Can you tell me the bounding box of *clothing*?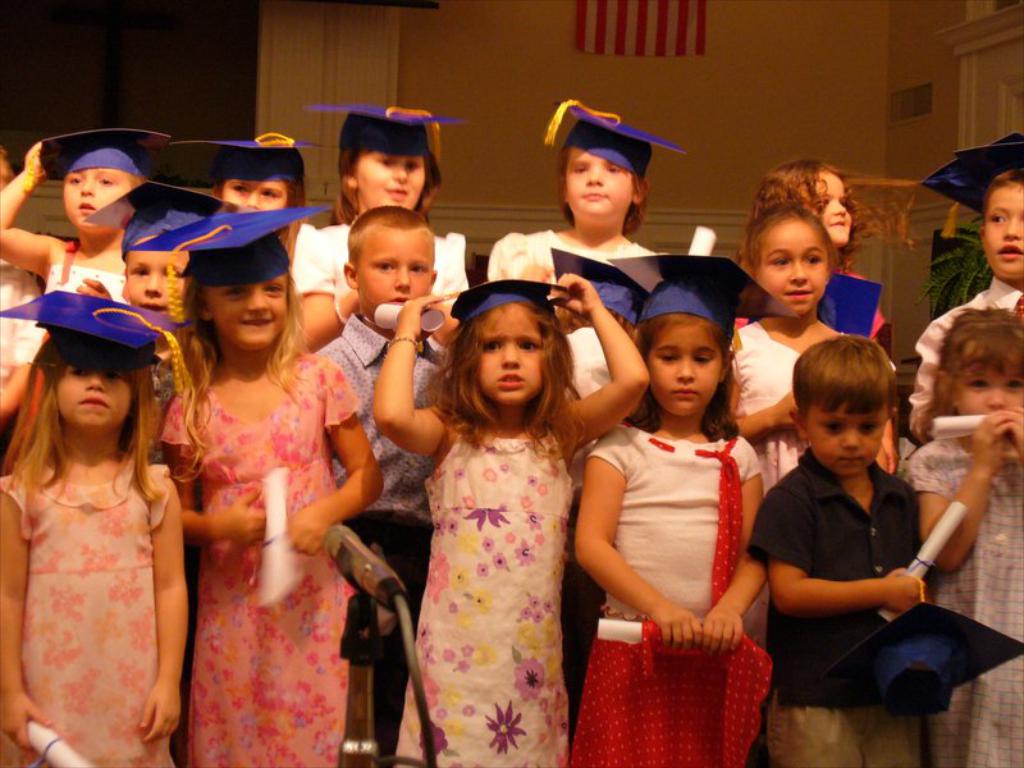
[x1=0, y1=447, x2=179, y2=767].
